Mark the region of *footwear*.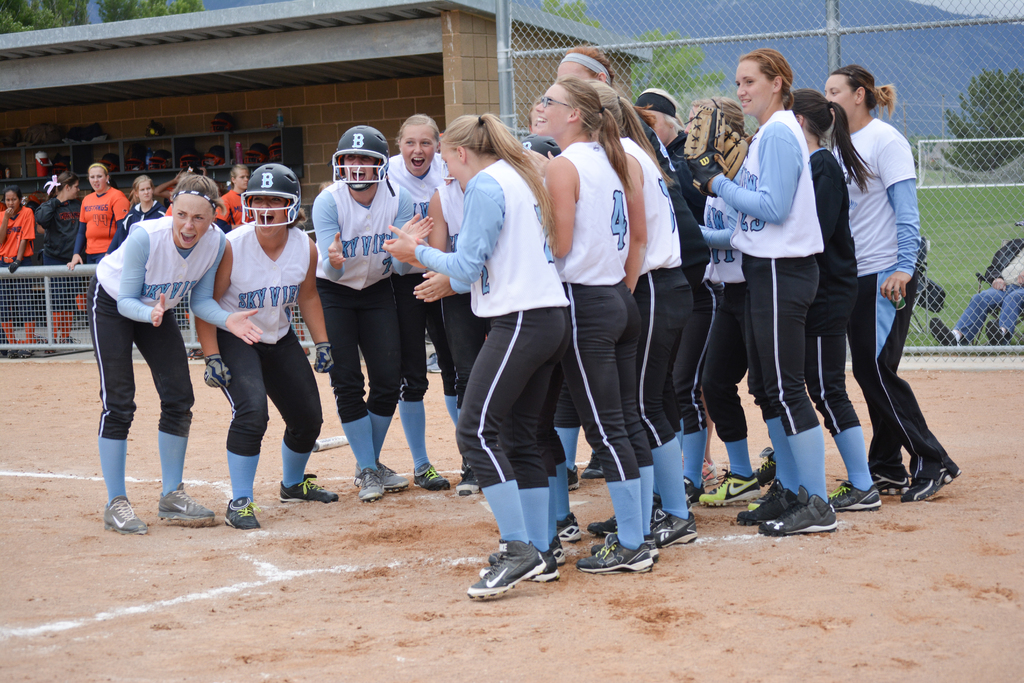
Region: [733, 477, 803, 529].
